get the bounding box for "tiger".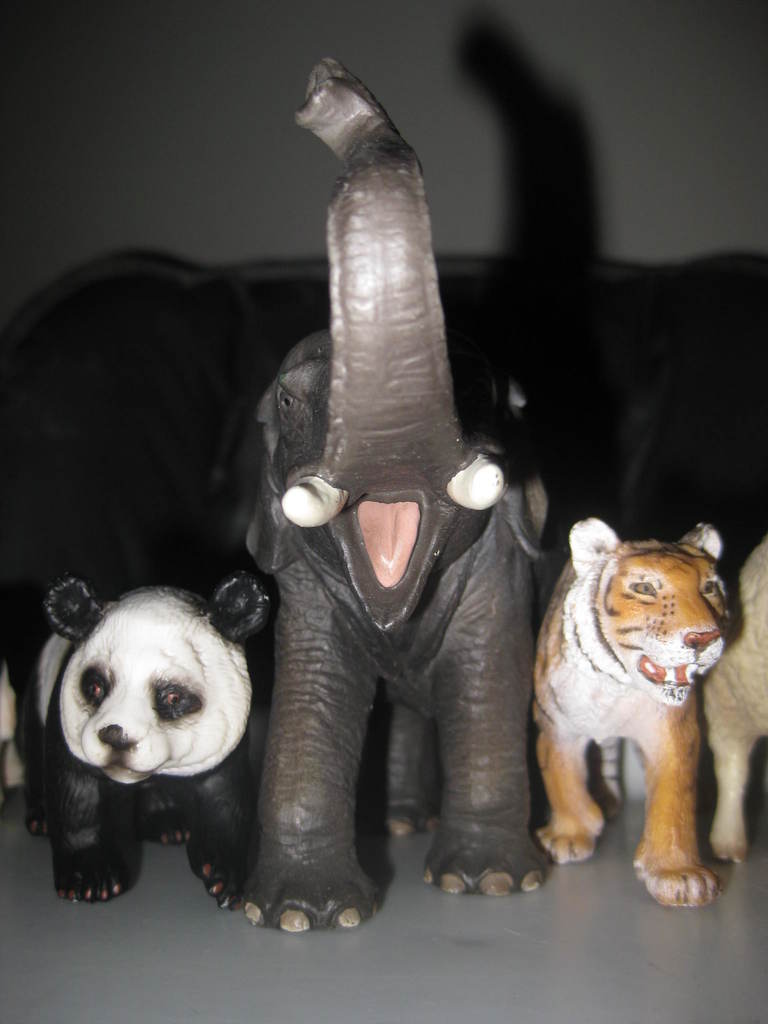
[left=529, top=515, right=728, bottom=909].
